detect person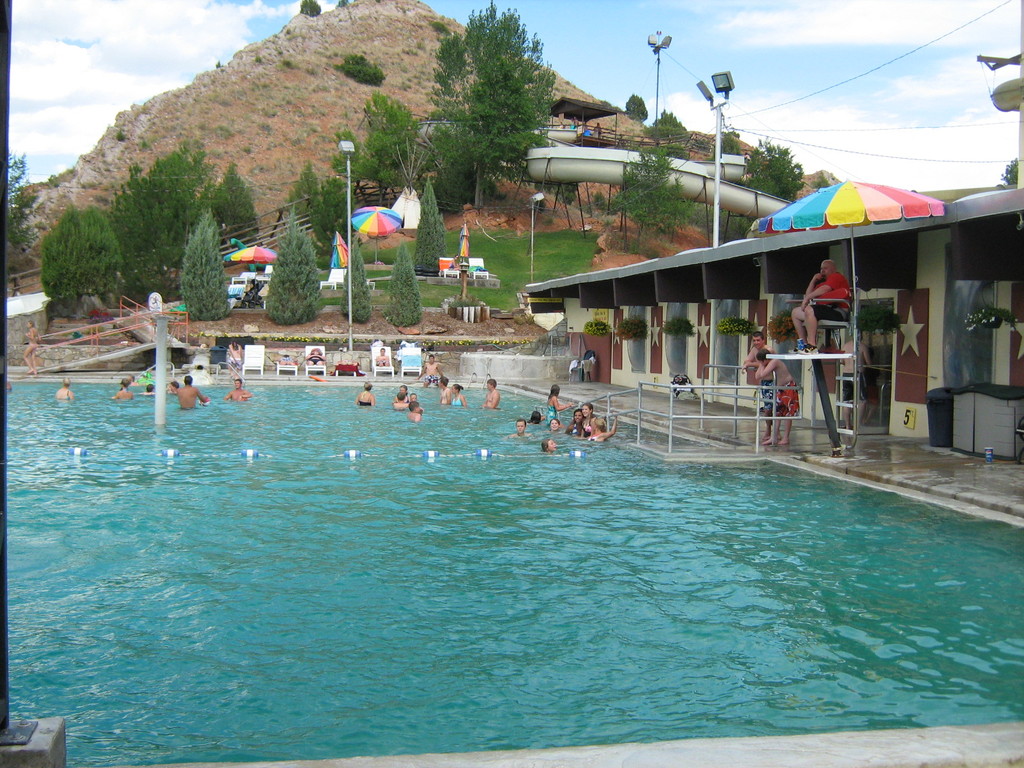
x1=413 y1=358 x2=438 y2=384
